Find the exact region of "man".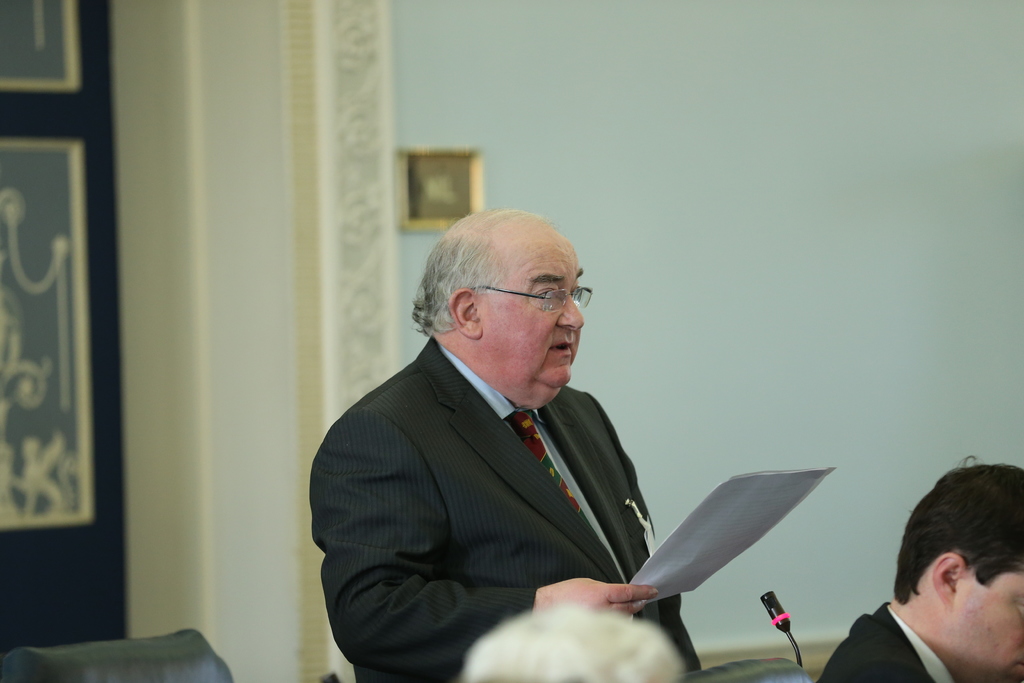
Exact region: (810, 460, 1023, 682).
